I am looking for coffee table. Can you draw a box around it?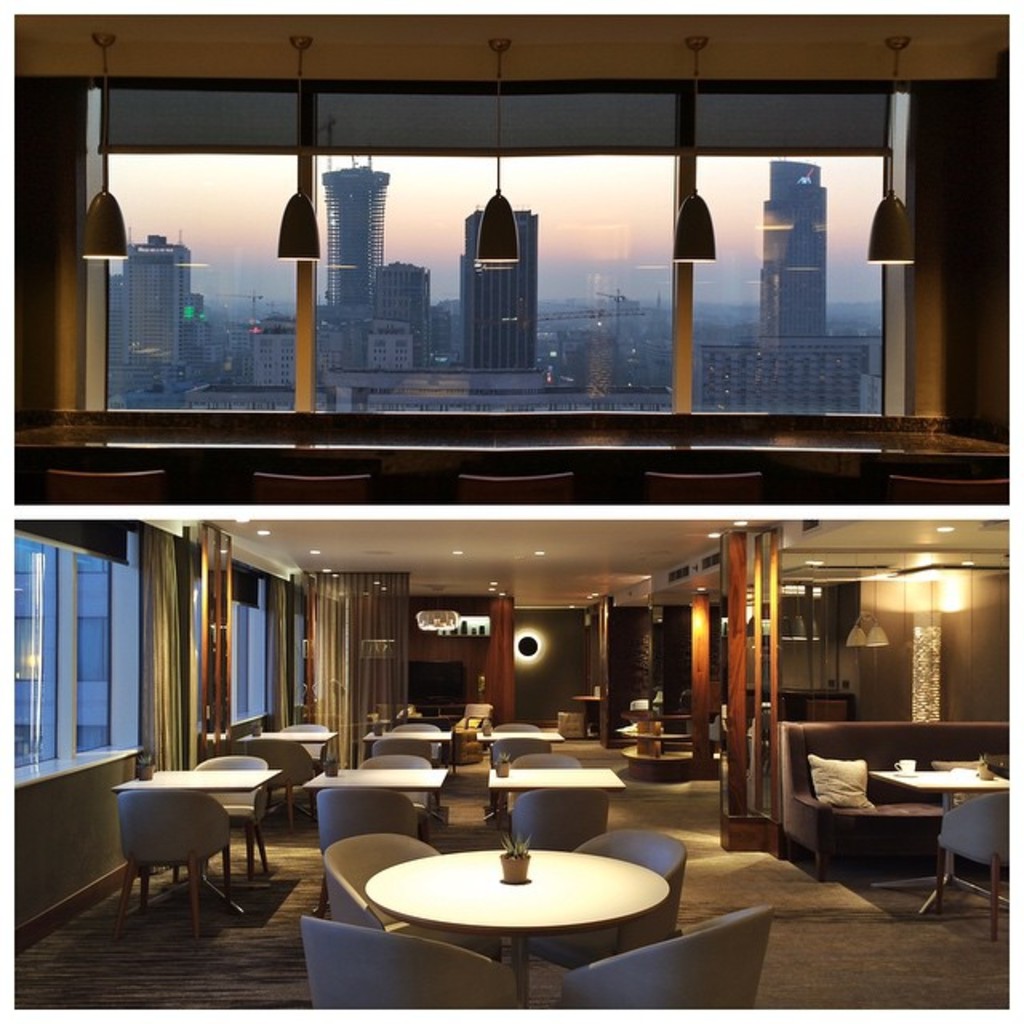
Sure, the bounding box is (366,722,458,765).
